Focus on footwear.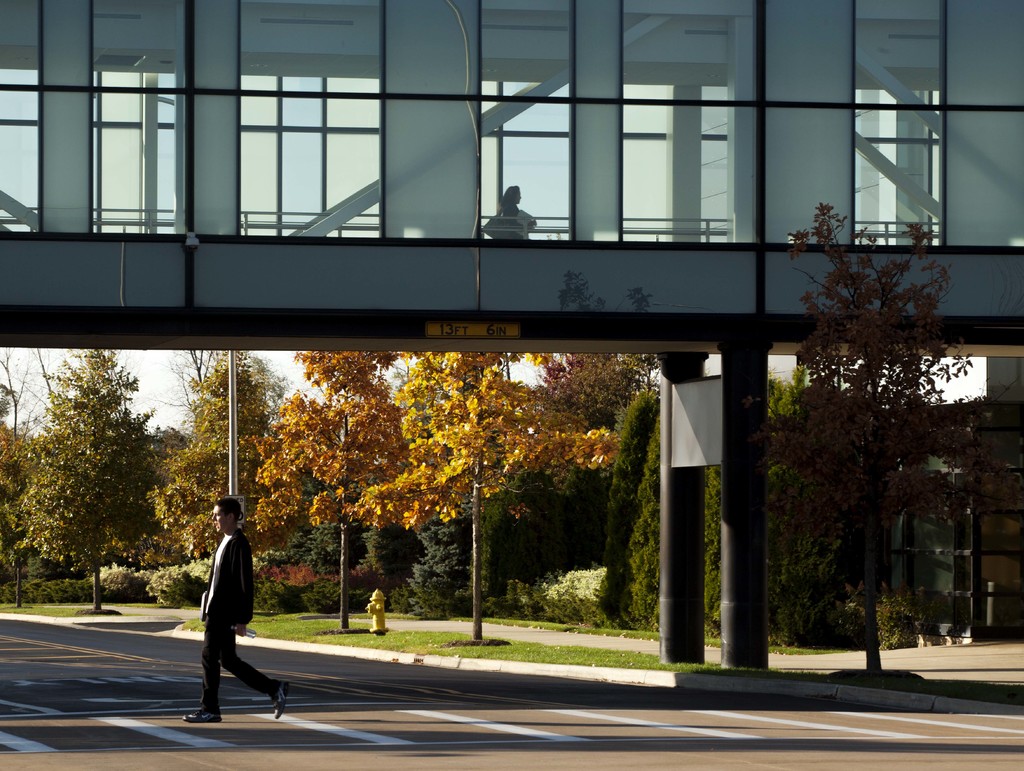
Focused at 186:707:220:720.
